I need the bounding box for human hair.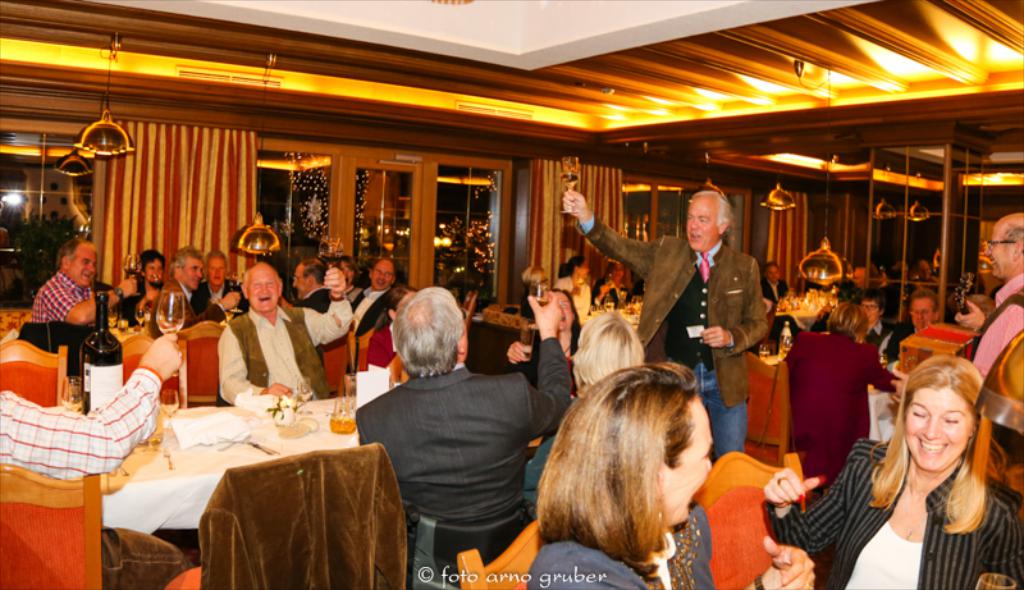
Here it is: (371, 288, 421, 334).
